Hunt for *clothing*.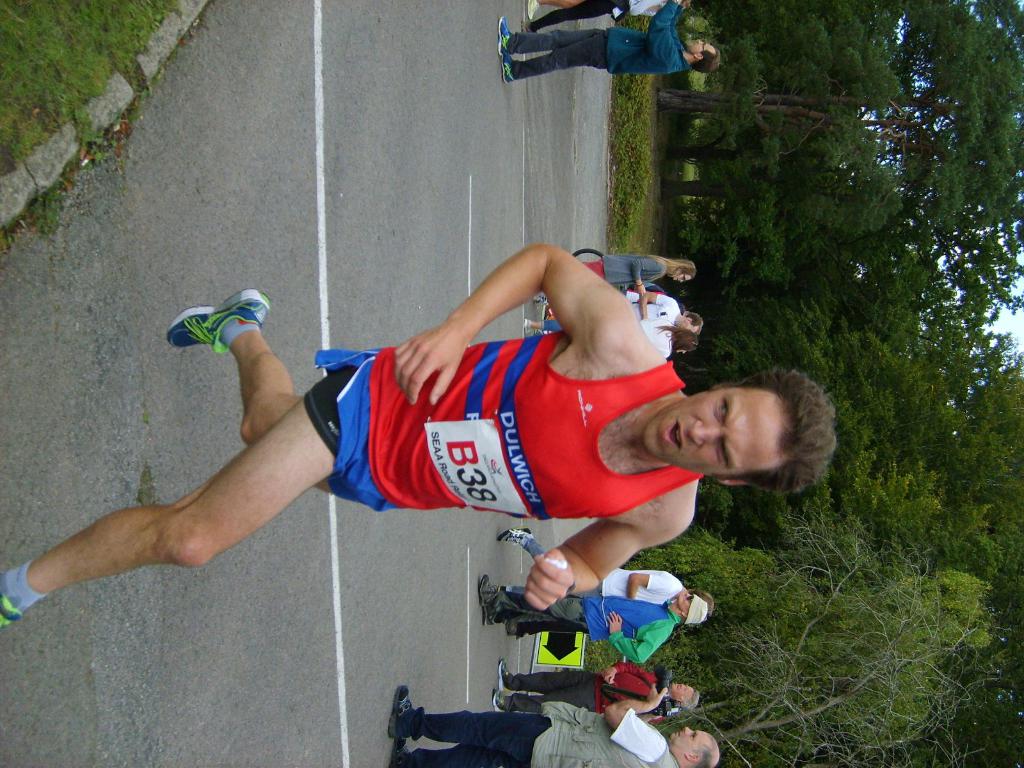
Hunted down at 640/319/672/361.
